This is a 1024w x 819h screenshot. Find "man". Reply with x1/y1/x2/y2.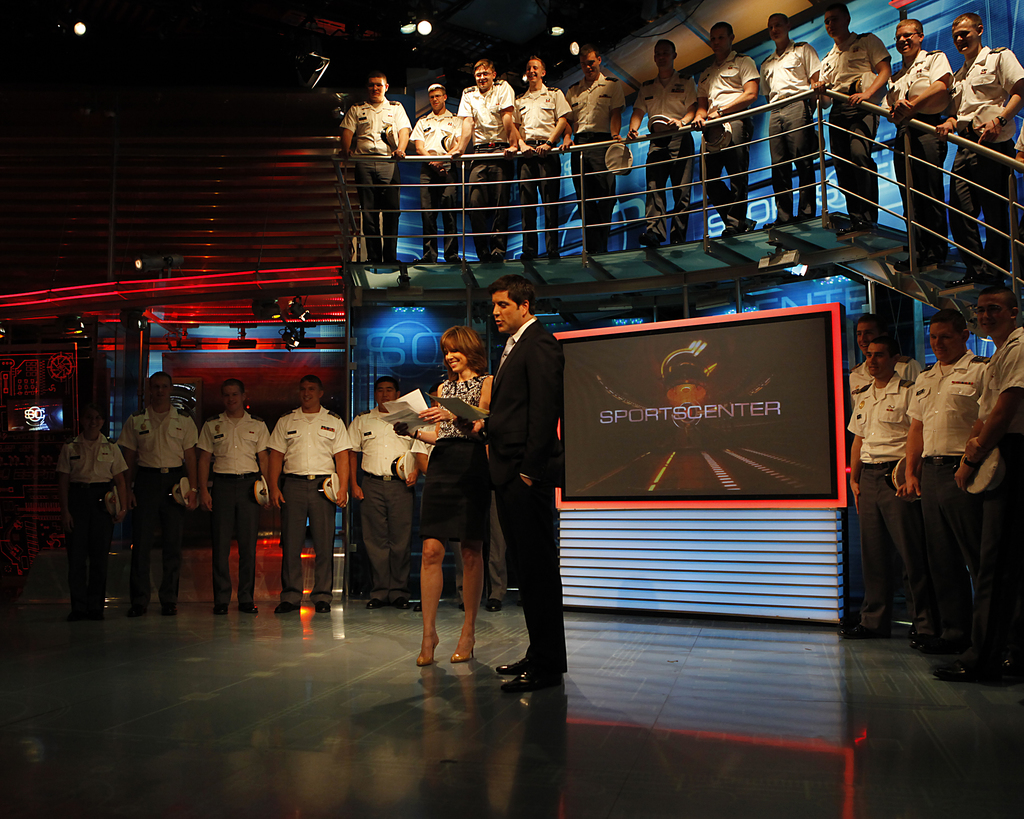
879/13/952/257.
